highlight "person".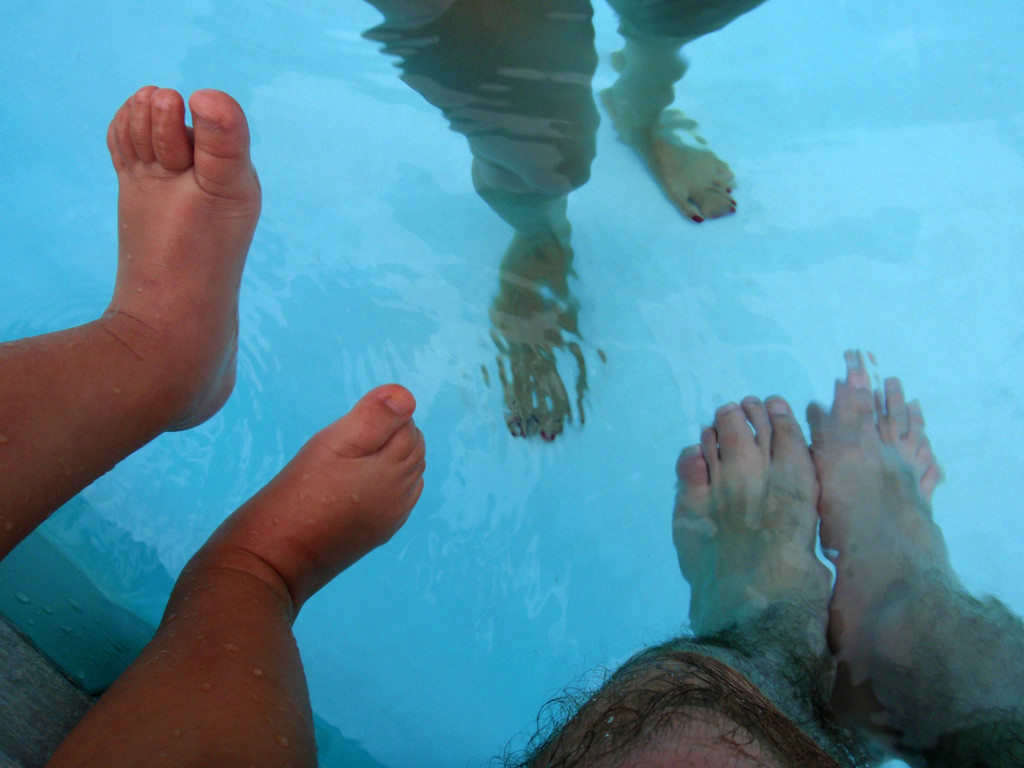
Highlighted region: l=479, t=365, r=1023, b=762.
